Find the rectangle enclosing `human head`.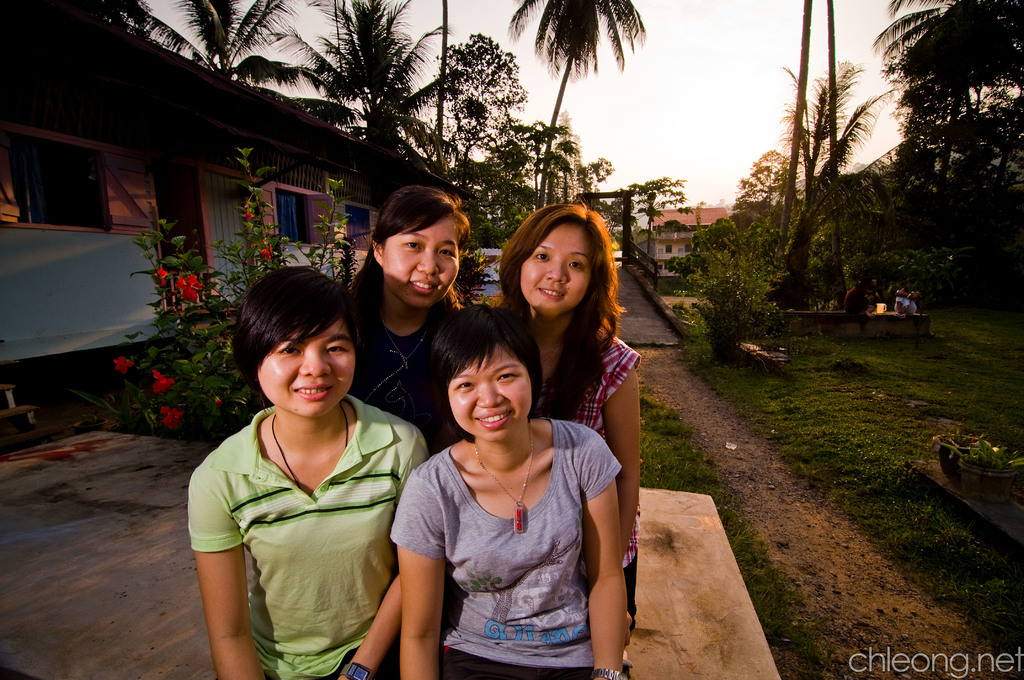
left=428, top=307, right=542, bottom=442.
